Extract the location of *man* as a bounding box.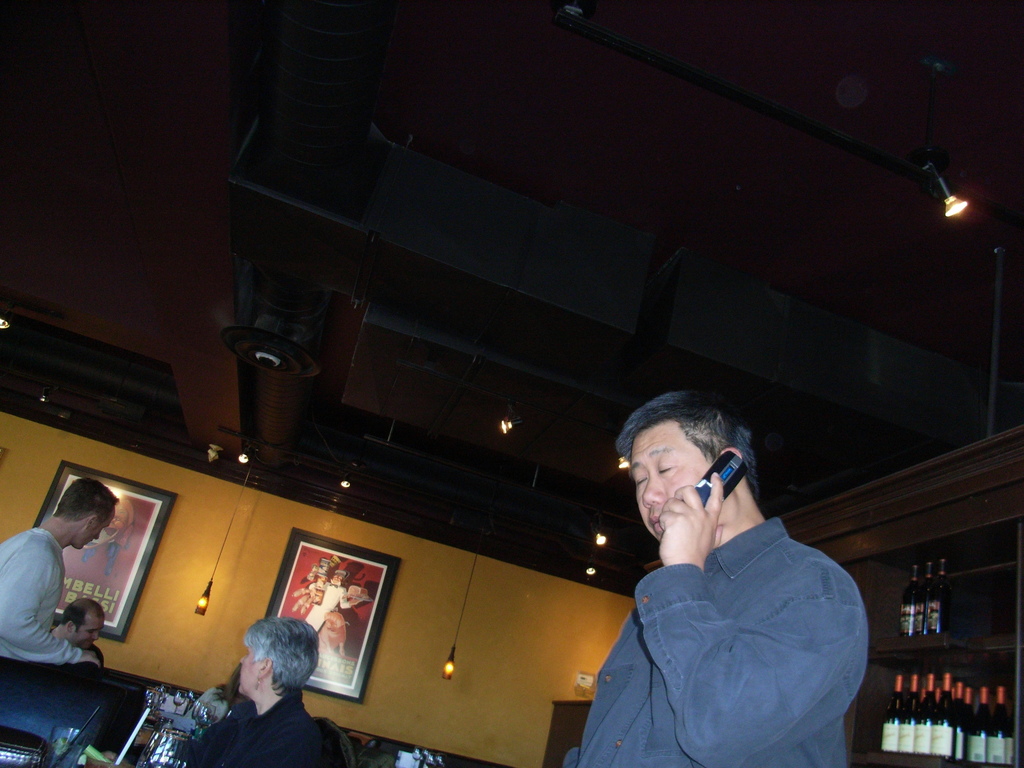
box(52, 598, 106, 674).
